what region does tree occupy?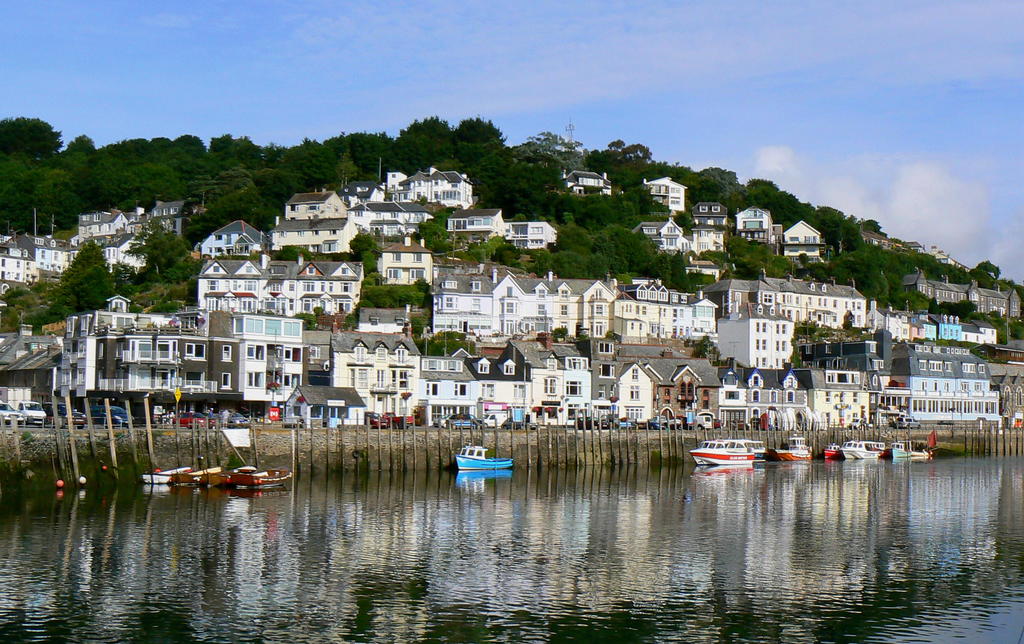
x1=792 y1=248 x2=815 y2=269.
